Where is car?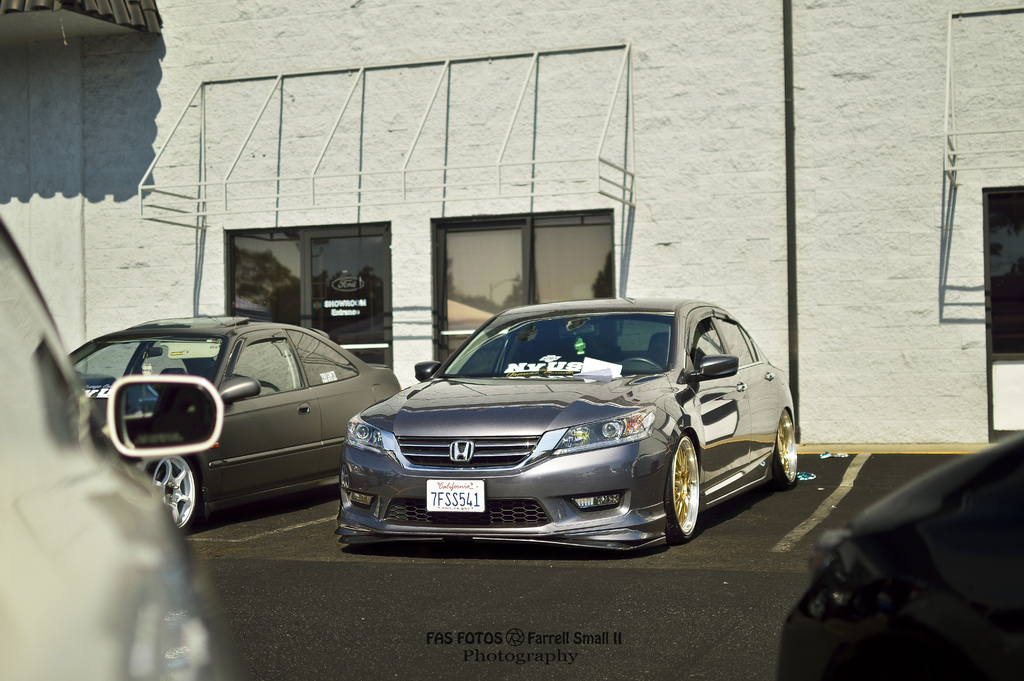
crop(327, 295, 803, 558).
